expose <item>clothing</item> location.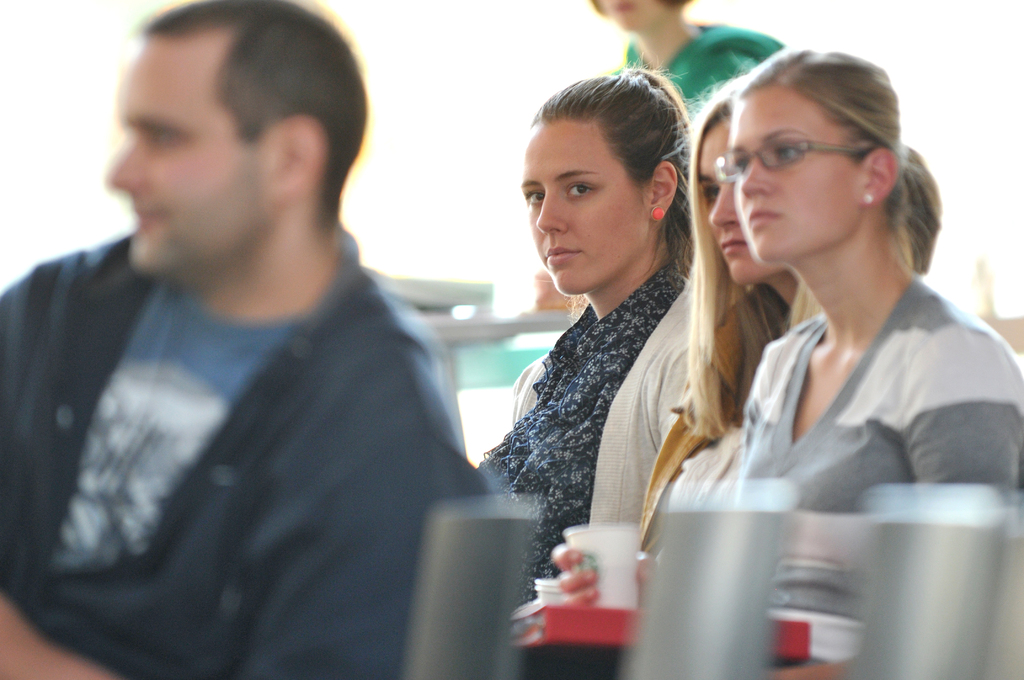
Exposed at box=[0, 216, 507, 679].
